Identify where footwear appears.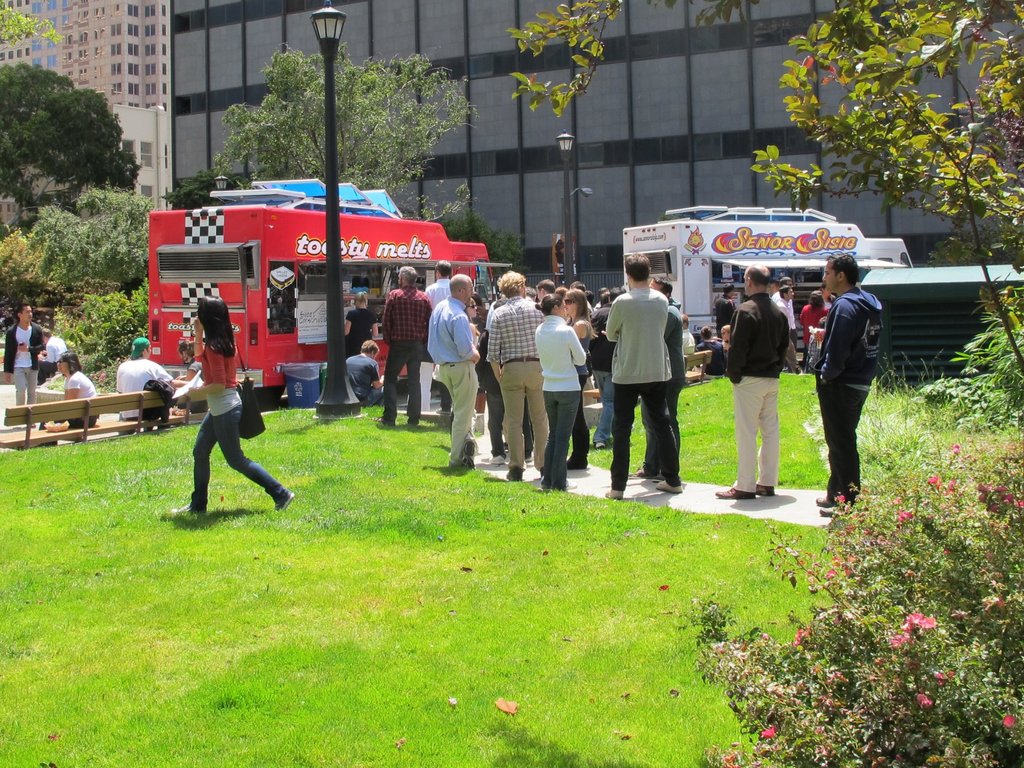
Appears at <bbox>819, 504, 841, 518</bbox>.
